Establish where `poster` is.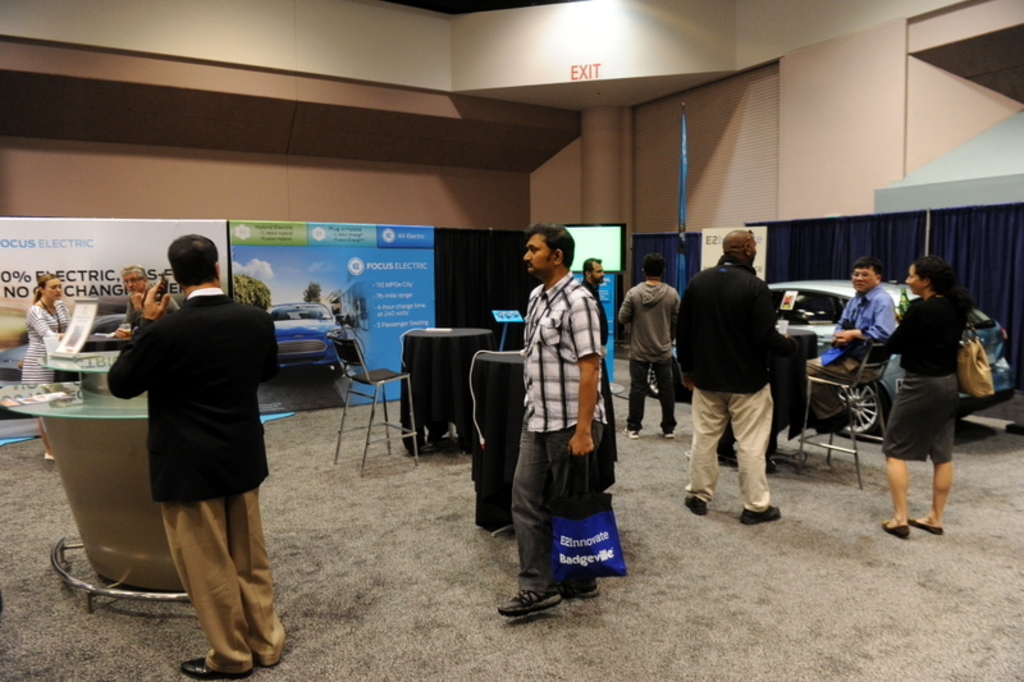
Established at {"left": 699, "top": 225, "right": 771, "bottom": 280}.
